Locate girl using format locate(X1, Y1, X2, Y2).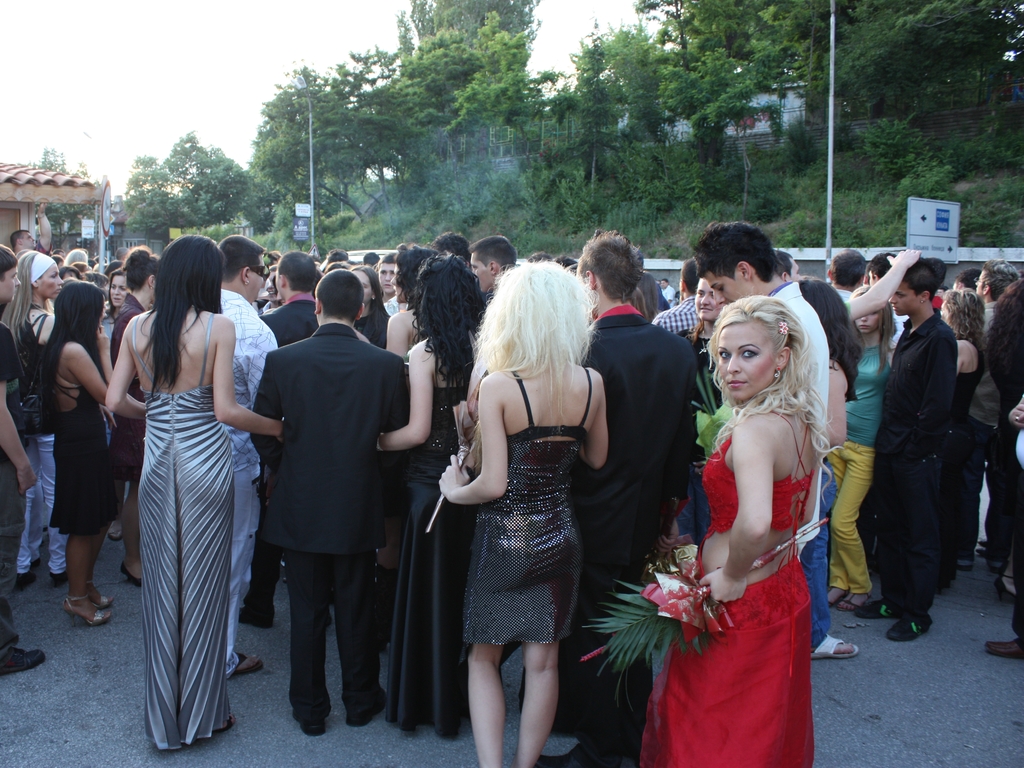
locate(636, 291, 813, 767).
